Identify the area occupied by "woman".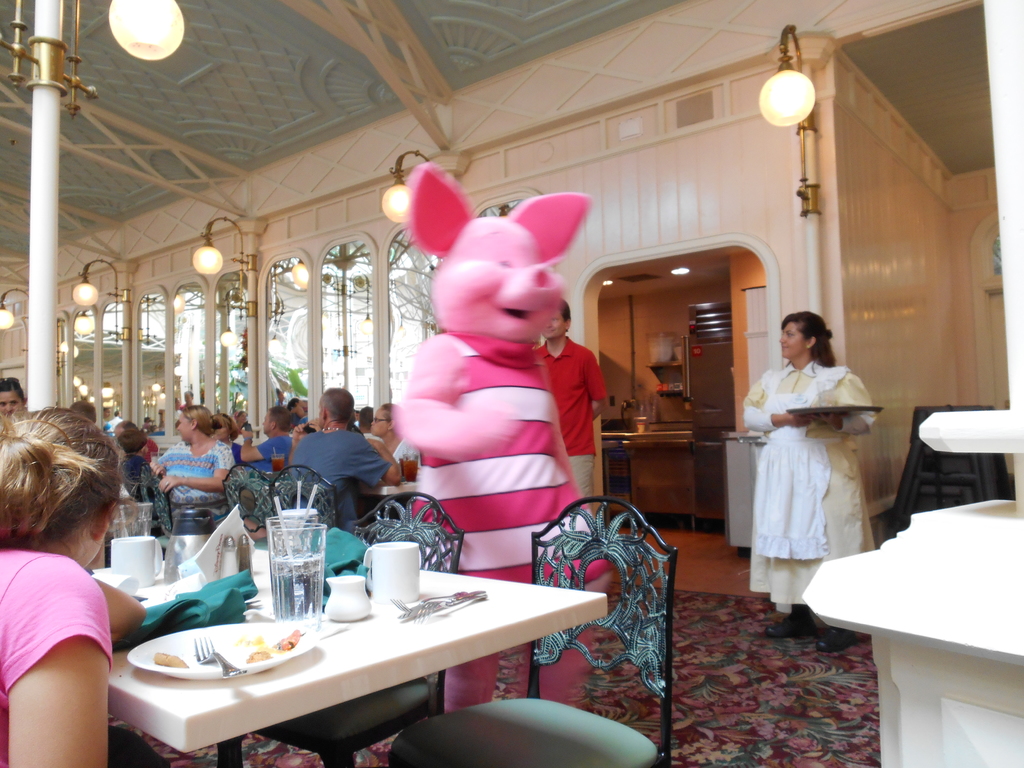
Area: bbox=[346, 401, 385, 444].
